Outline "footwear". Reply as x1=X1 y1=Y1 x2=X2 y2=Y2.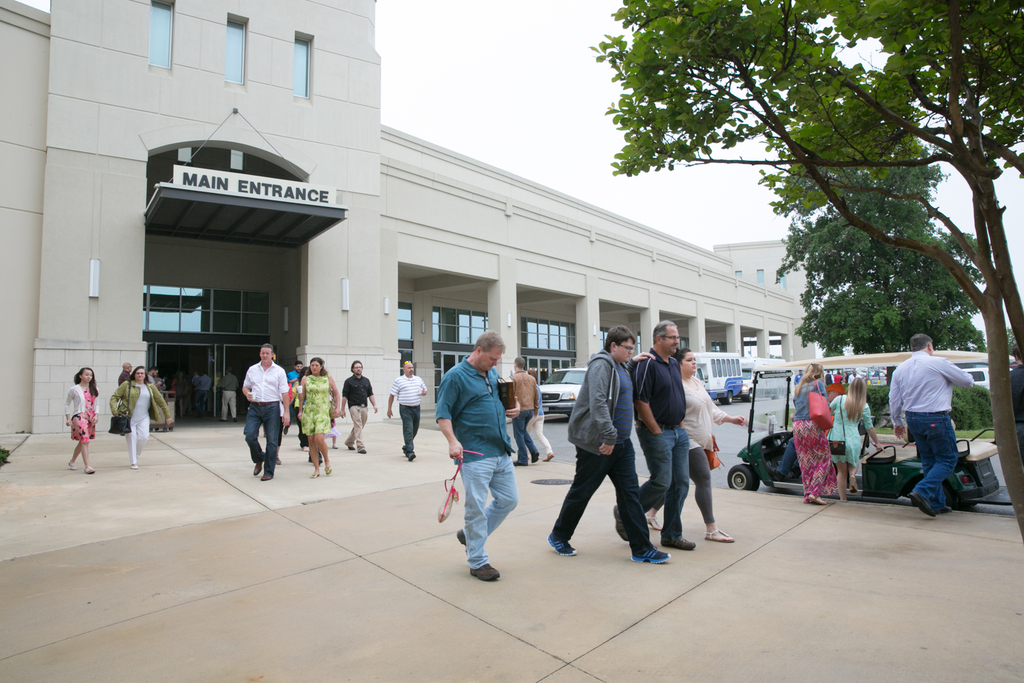
x1=254 y1=460 x2=263 y2=473.
